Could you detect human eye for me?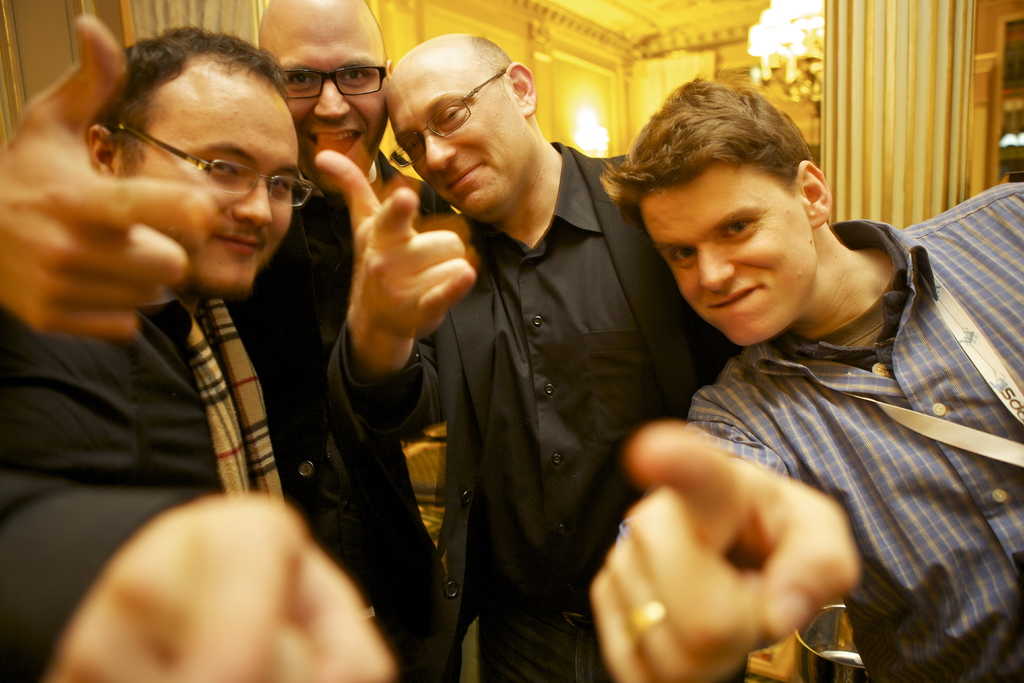
Detection result: (440, 104, 464, 127).
